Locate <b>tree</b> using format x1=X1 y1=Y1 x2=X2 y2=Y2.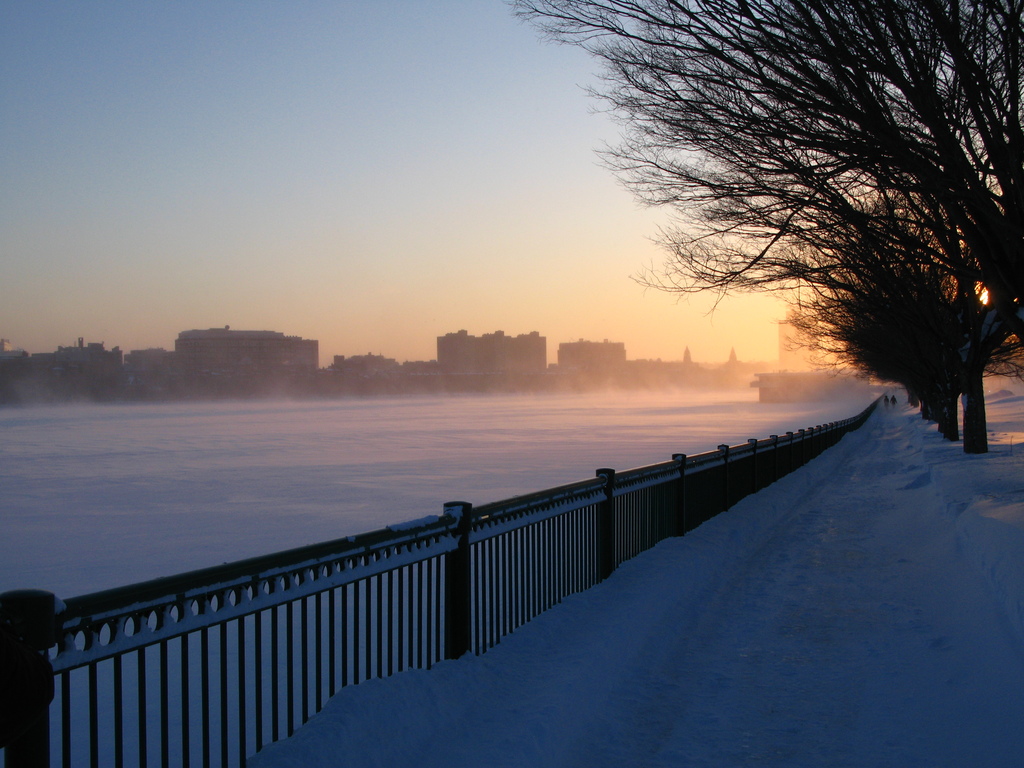
x1=499 y1=0 x2=1023 y2=472.
